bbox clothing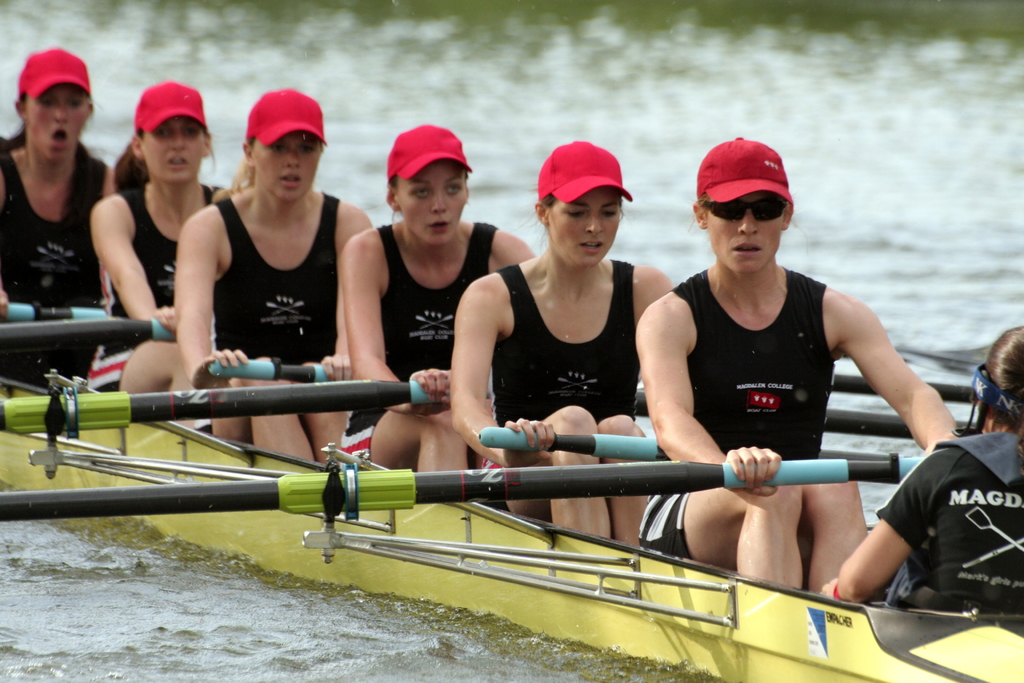
box(644, 264, 844, 553)
